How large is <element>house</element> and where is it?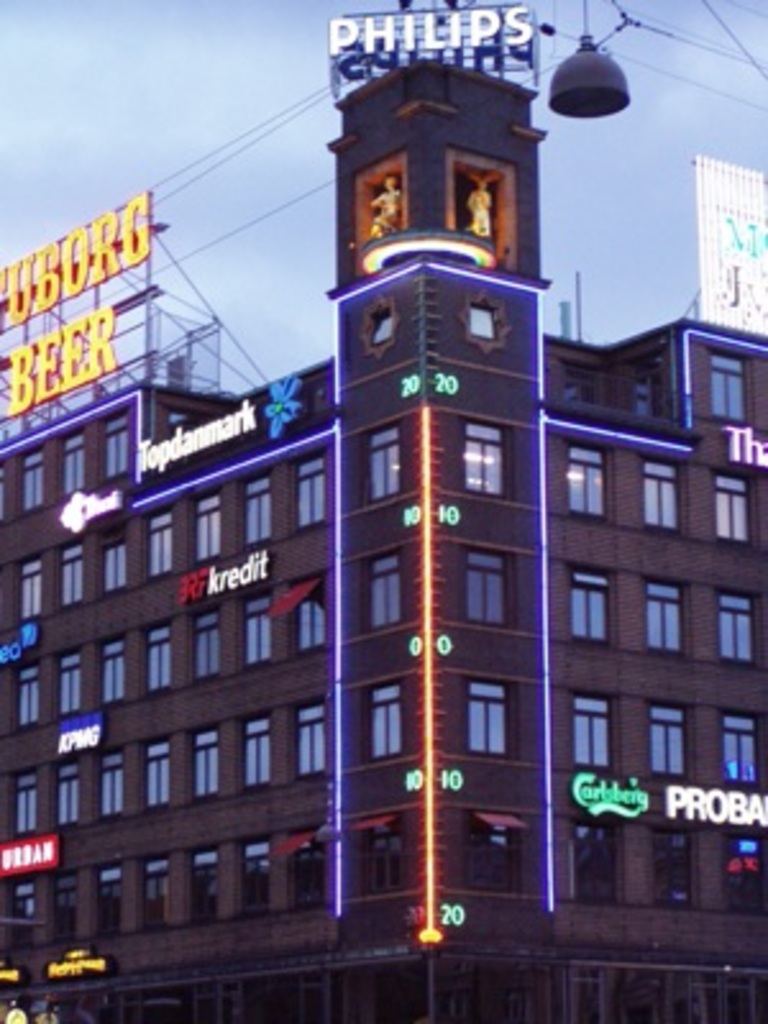
Bounding box: box(0, 51, 765, 1021).
